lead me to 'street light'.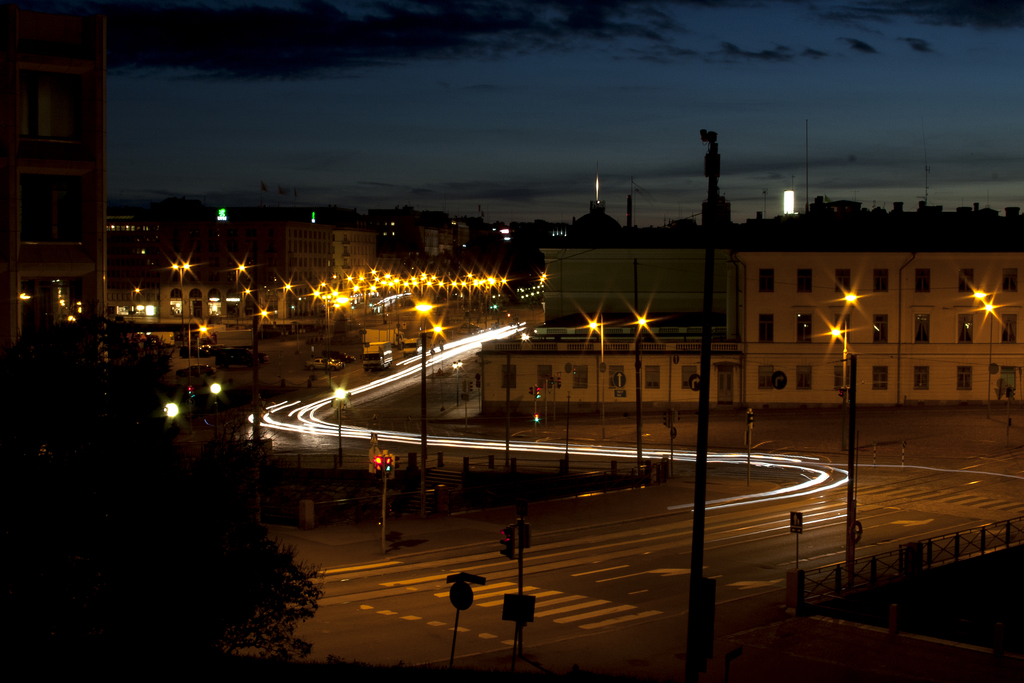
Lead to select_region(824, 315, 848, 449).
